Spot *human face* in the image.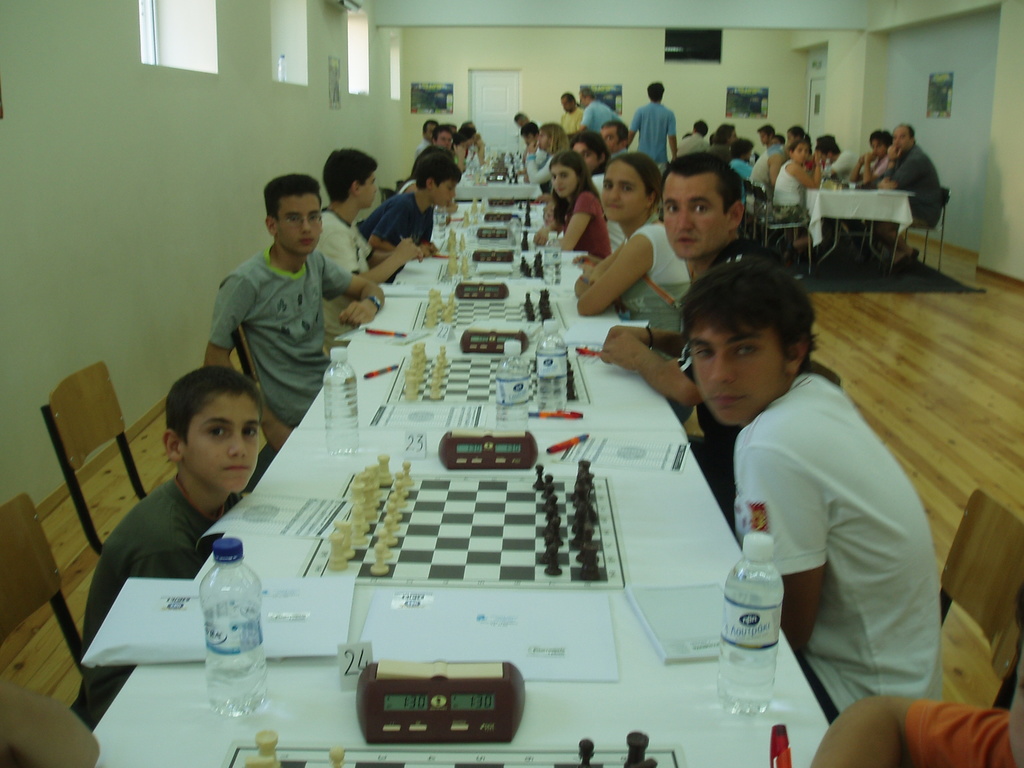
*human face* found at (659,176,730,262).
